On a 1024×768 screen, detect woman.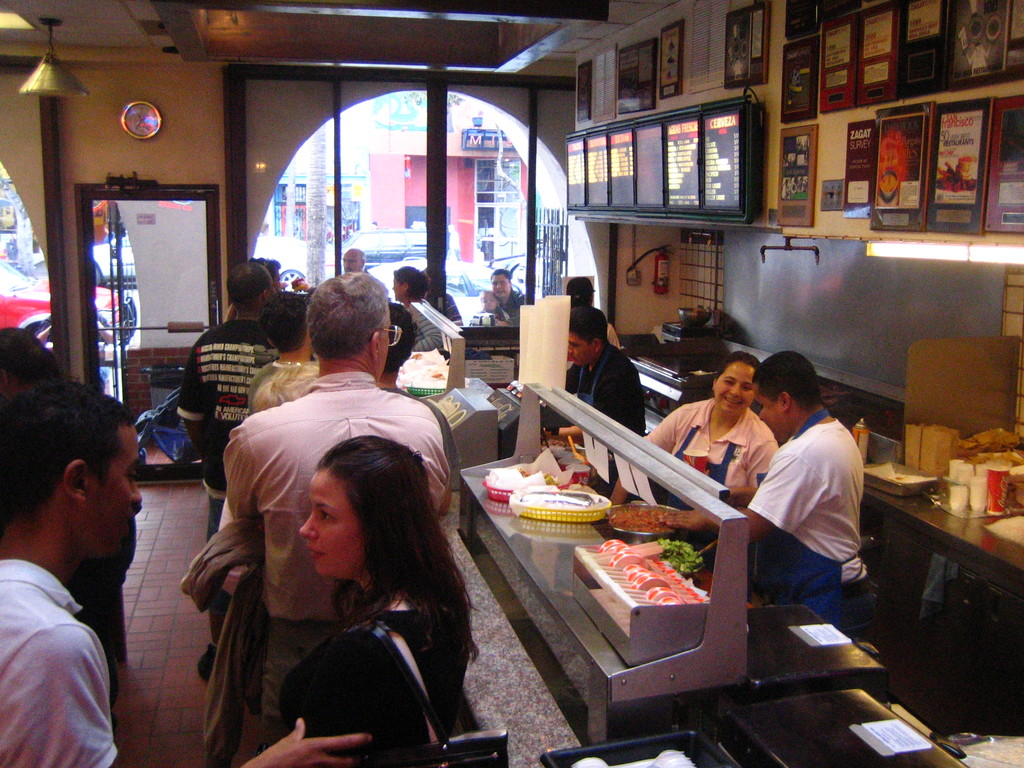
l=376, t=304, r=463, b=490.
